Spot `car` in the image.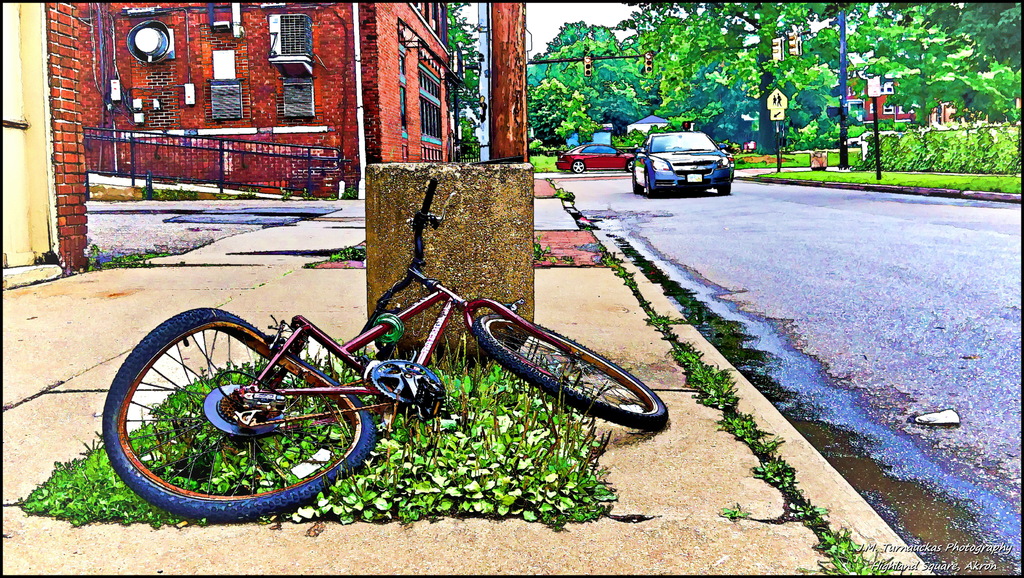
`car` found at 637/127/741/191.
